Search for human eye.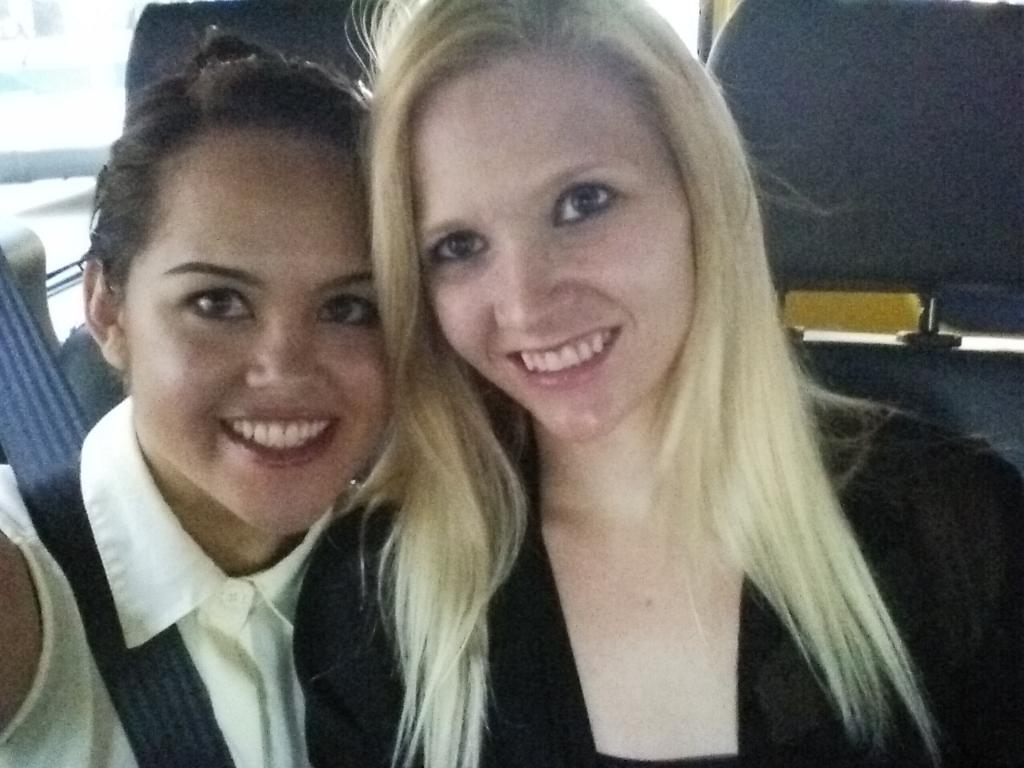
Found at Rect(310, 292, 374, 332).
